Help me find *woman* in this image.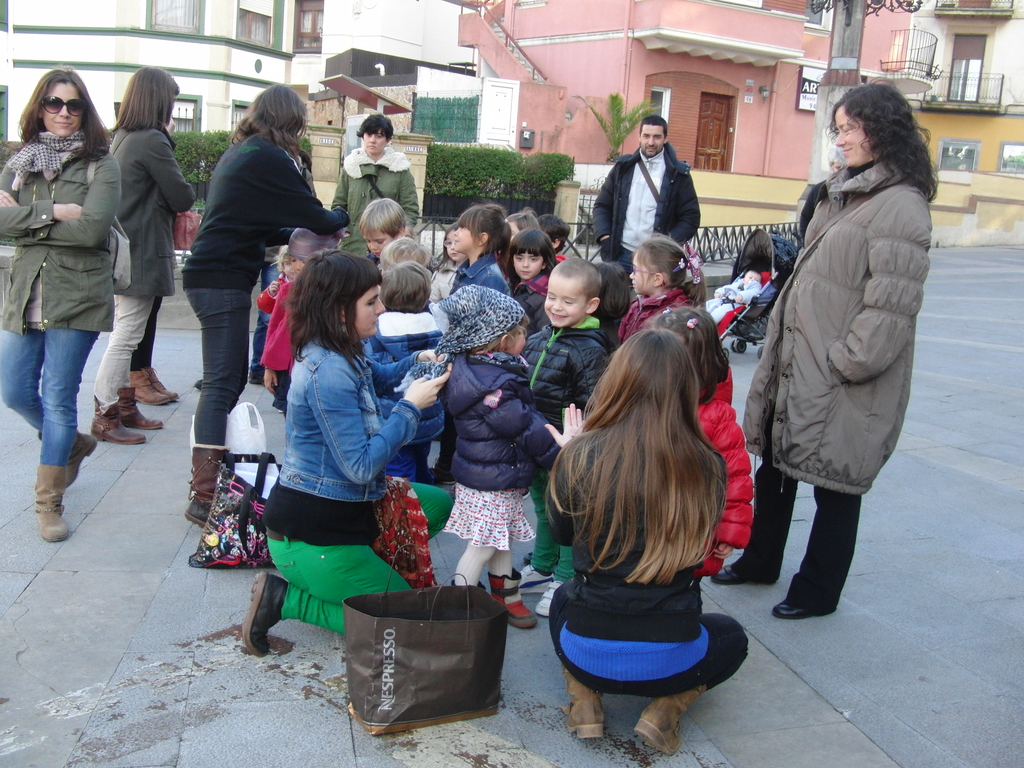
Found it: left=243, top=252, right=456, bottom=653.
